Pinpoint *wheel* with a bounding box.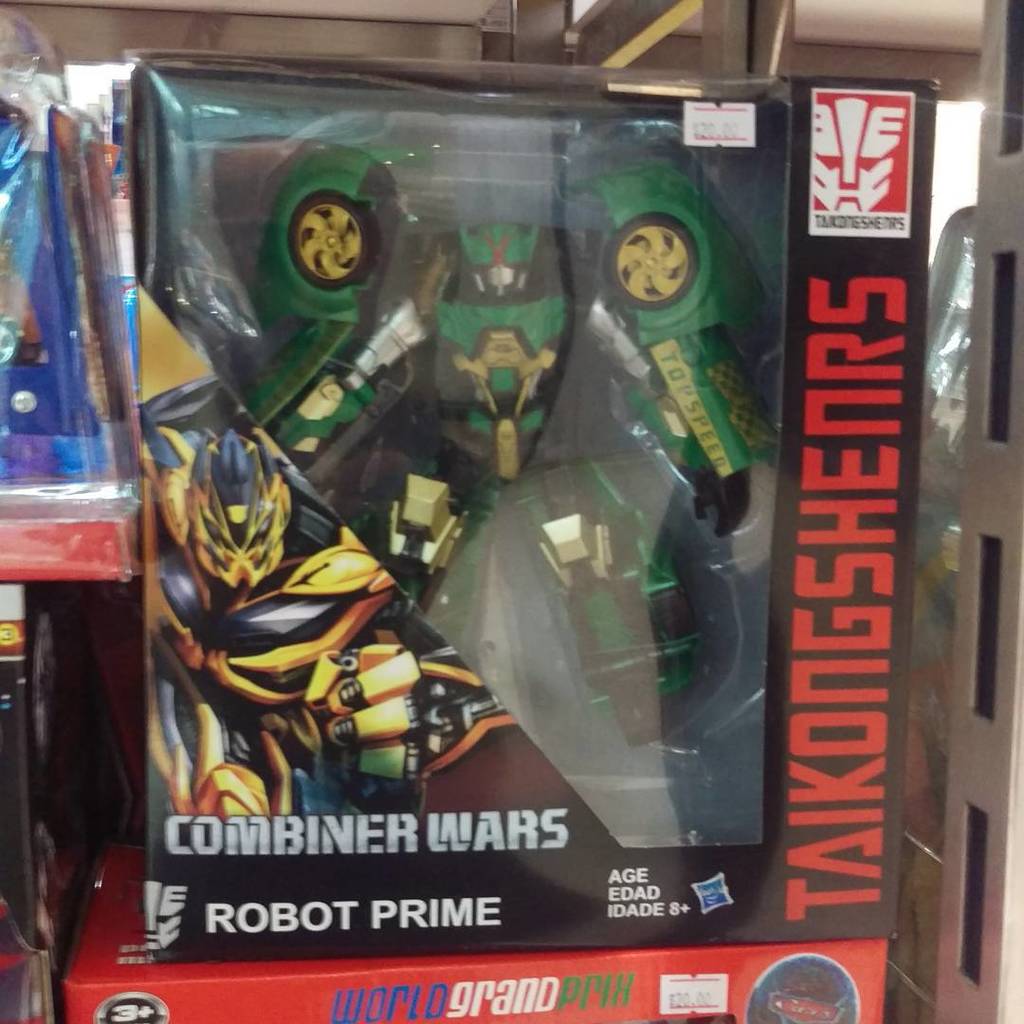
0:317:21:364.
